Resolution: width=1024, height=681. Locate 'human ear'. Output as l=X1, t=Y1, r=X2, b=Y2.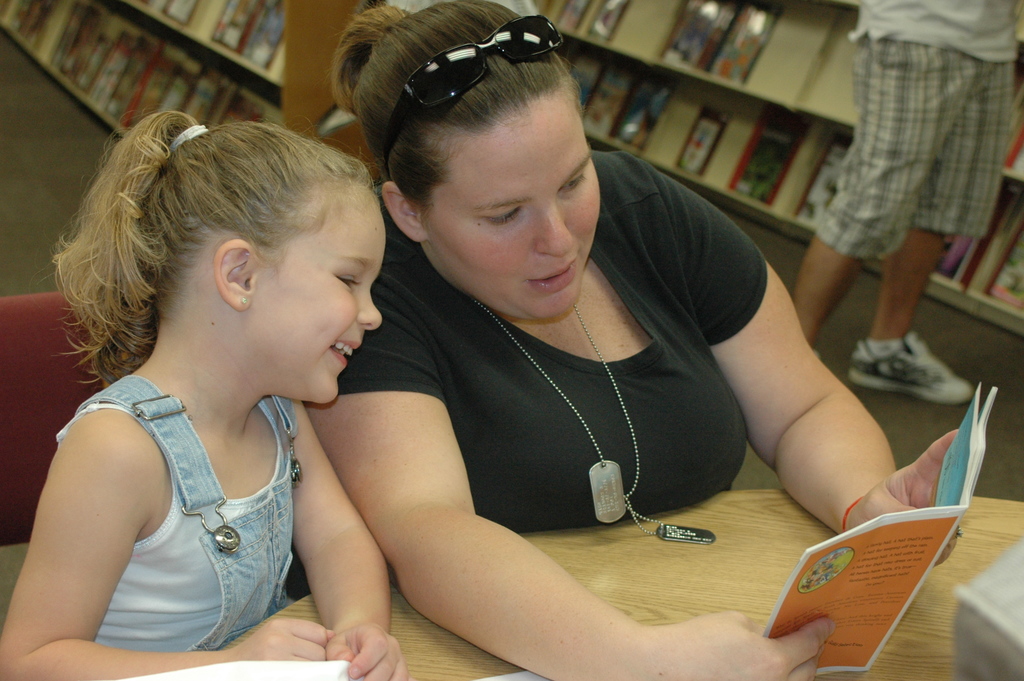
l=381, t=181, r=430, b=244.
